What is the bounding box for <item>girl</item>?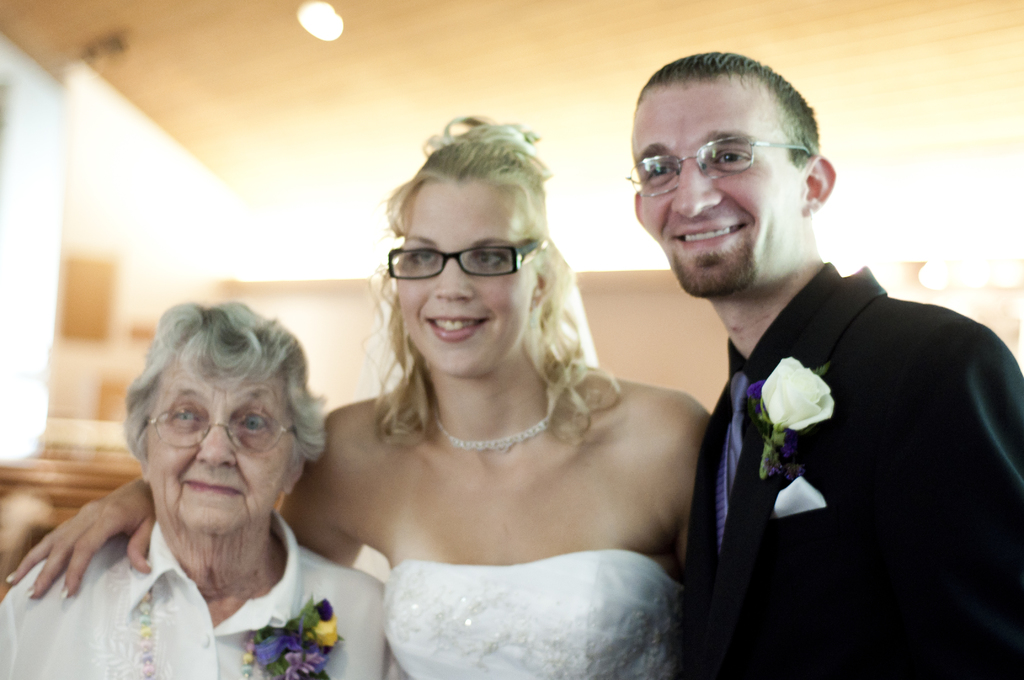
x1=0 y1=304 x2=385 y2=679.
